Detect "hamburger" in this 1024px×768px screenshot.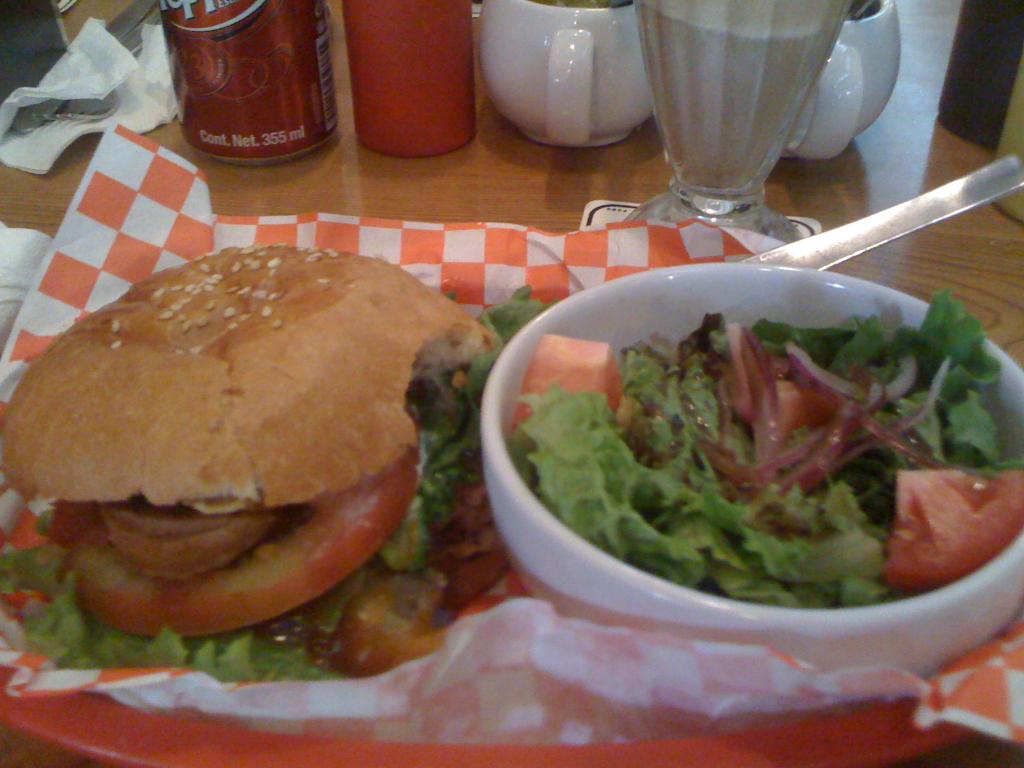
Detection: [left=0, top=246, right=489, bottom=643].
